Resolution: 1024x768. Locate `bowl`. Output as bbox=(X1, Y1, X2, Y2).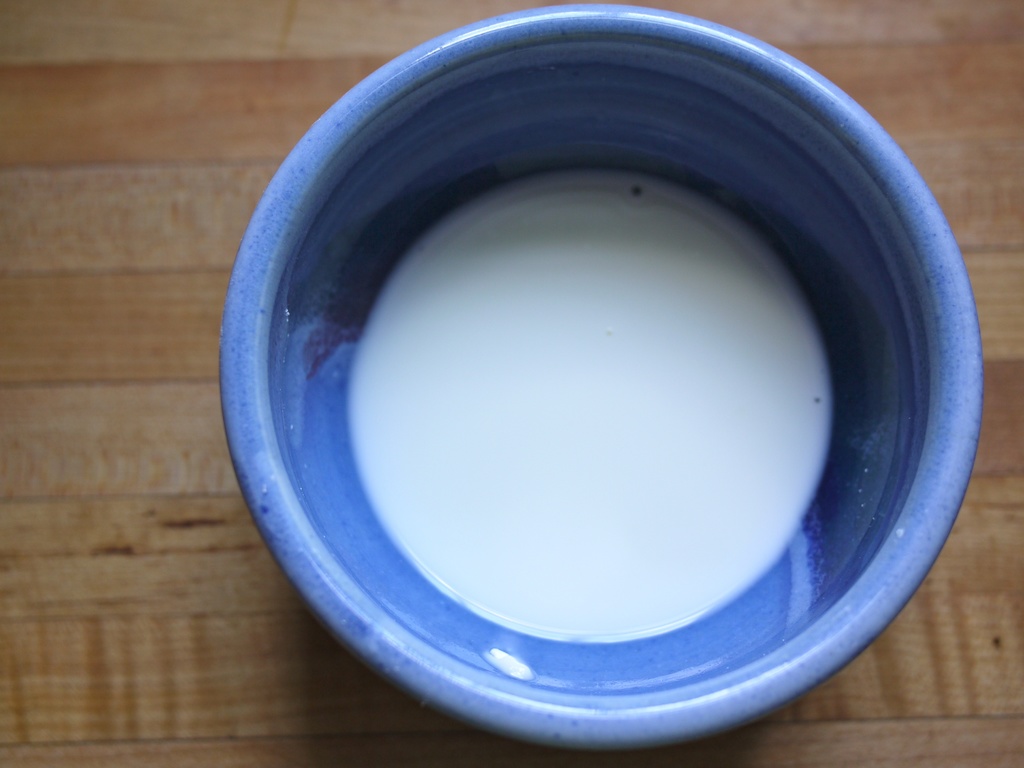
bbox=(218, 28, 1002, 762).
